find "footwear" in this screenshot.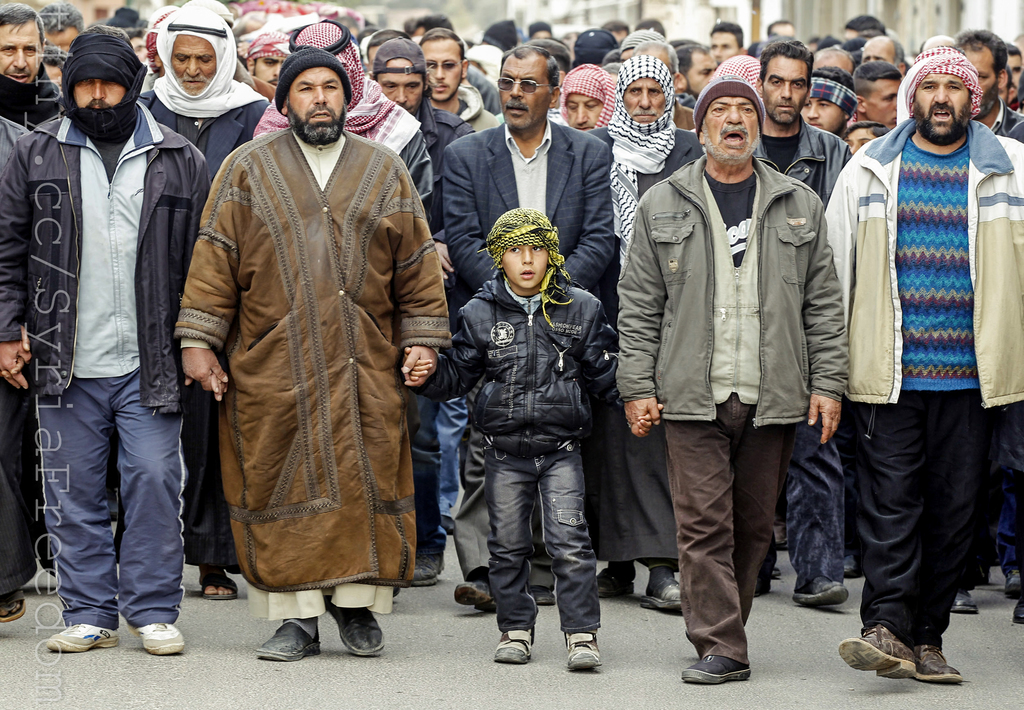
The bounding box for "footwear" is (left=563, top=634, right=601, bottom=670).
